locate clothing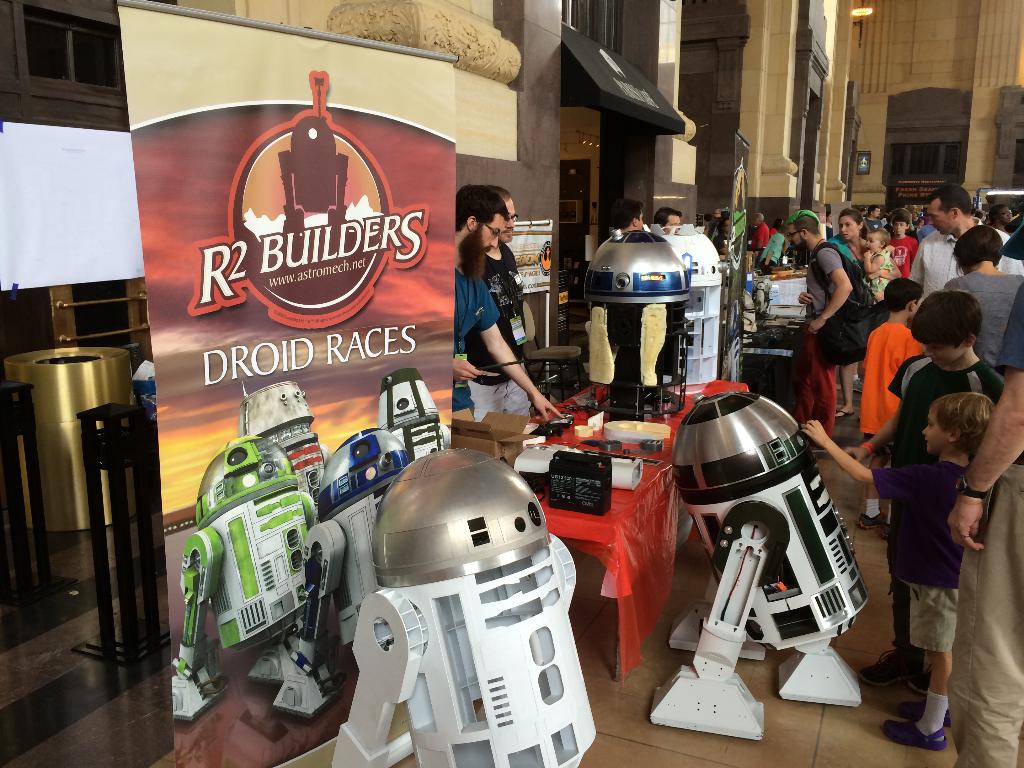
locate(764, 233, 781, 270)
